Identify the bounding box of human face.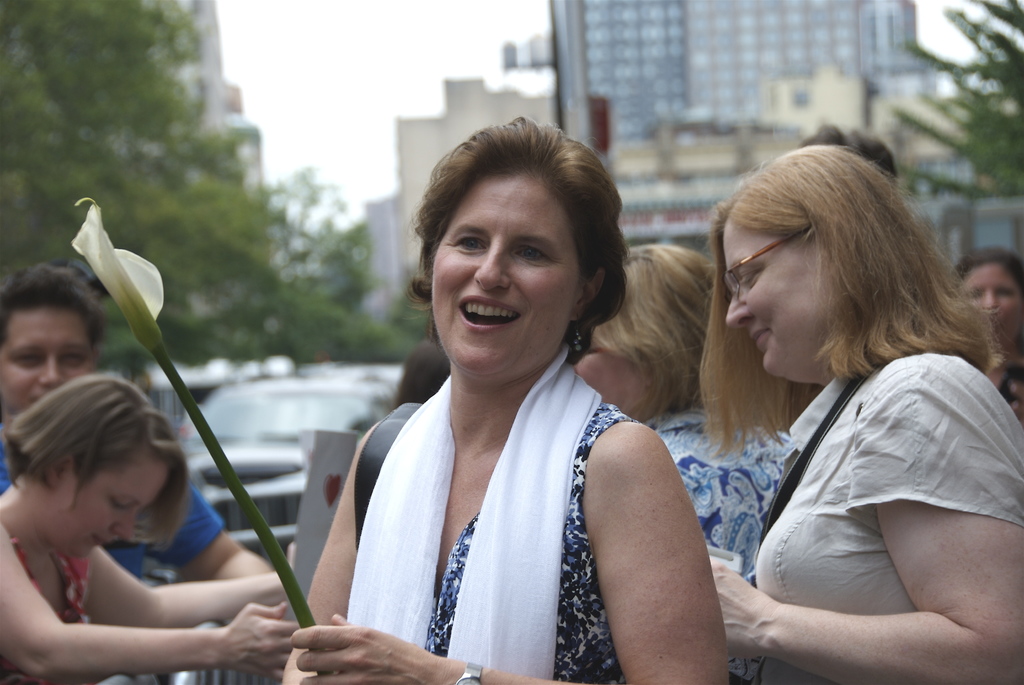
918, 264, 1023, 344.
